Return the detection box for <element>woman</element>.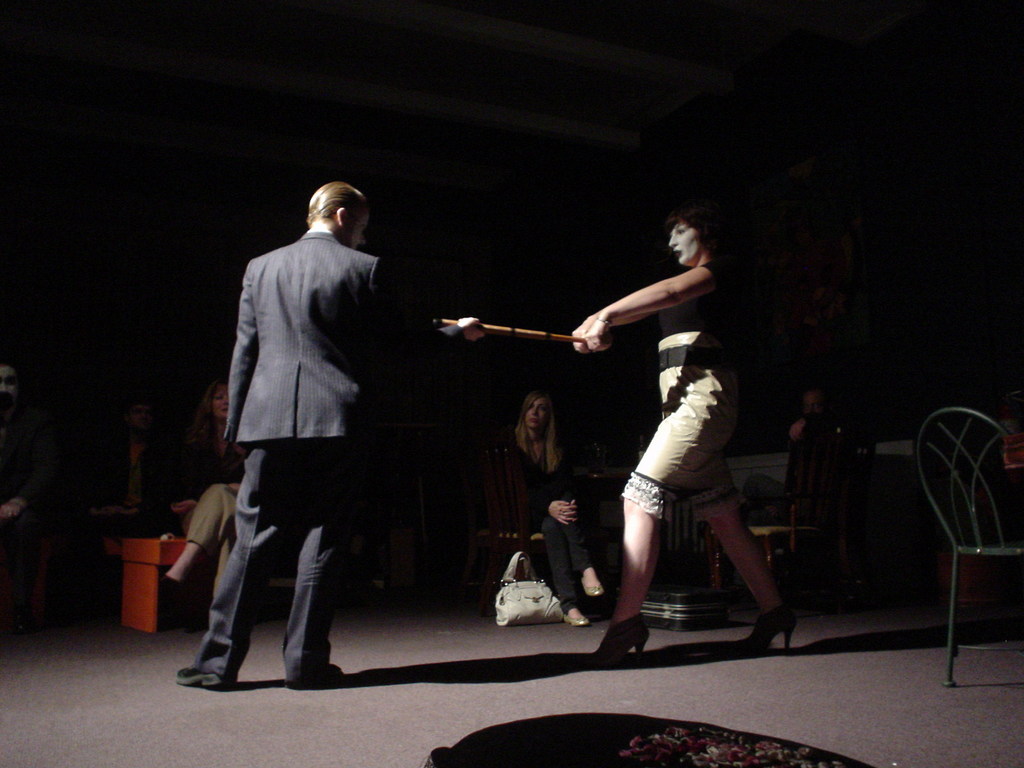
483 392 608 632.
